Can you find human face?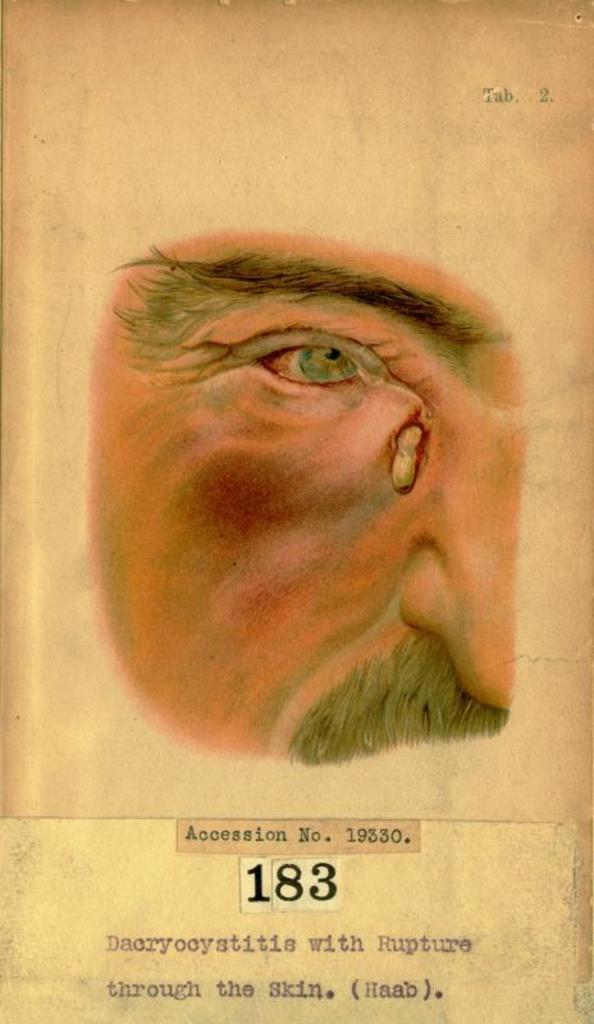
Yes, bounding box: region(83, 228, 522, 765).
